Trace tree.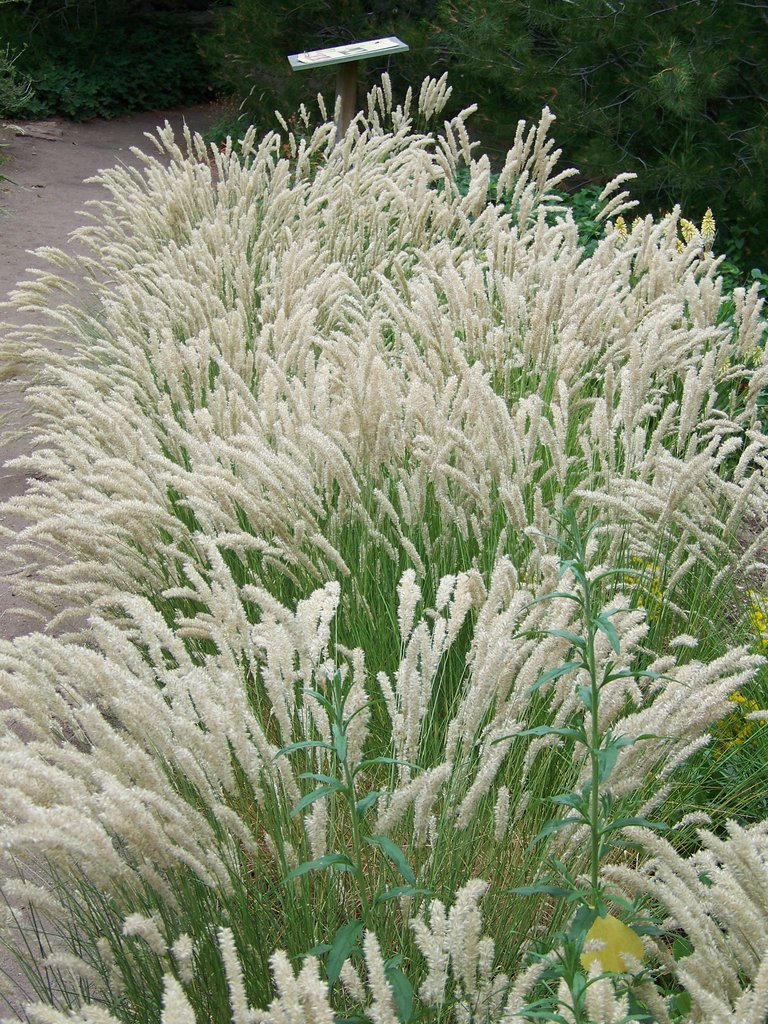
Traced to bbox=(0, 0, 767, 239).
